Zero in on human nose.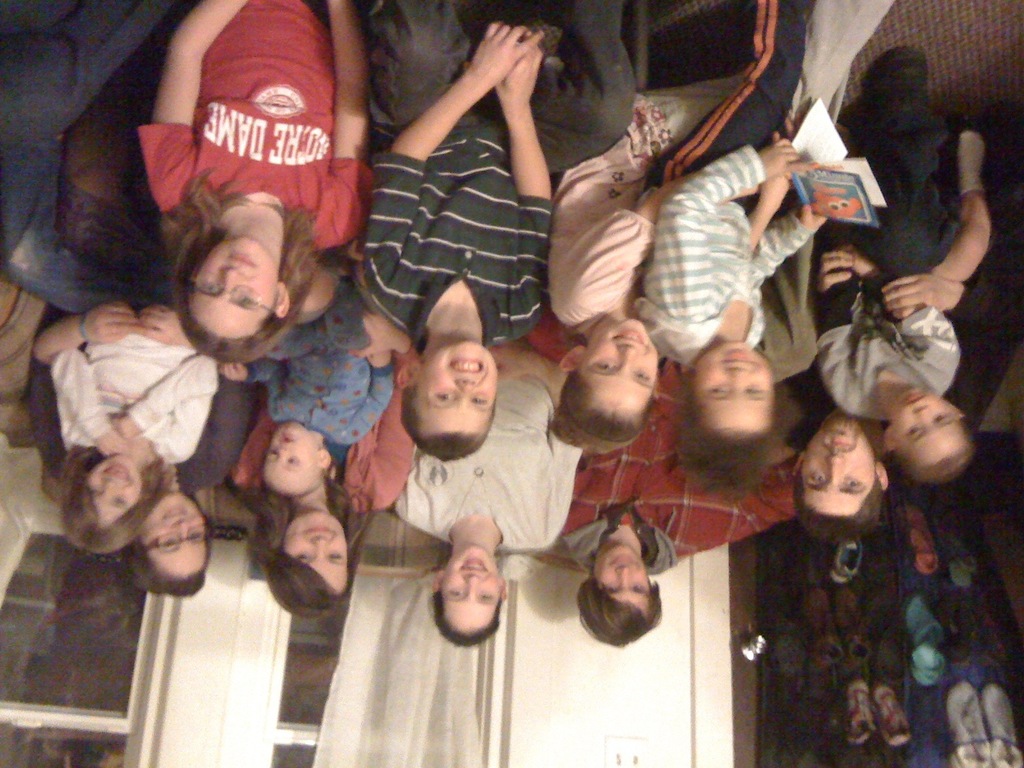
Zeroed in: (617, 347, 637, 362).
